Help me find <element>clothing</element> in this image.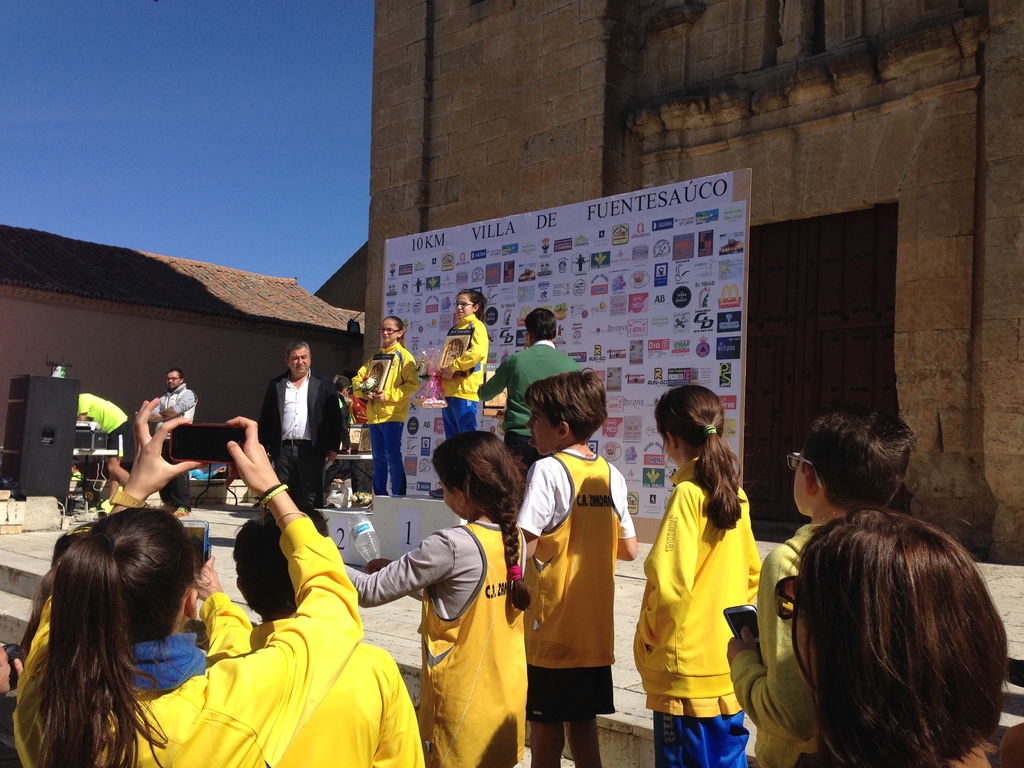
Found it: bbox=[324, 394, 352, 488].
